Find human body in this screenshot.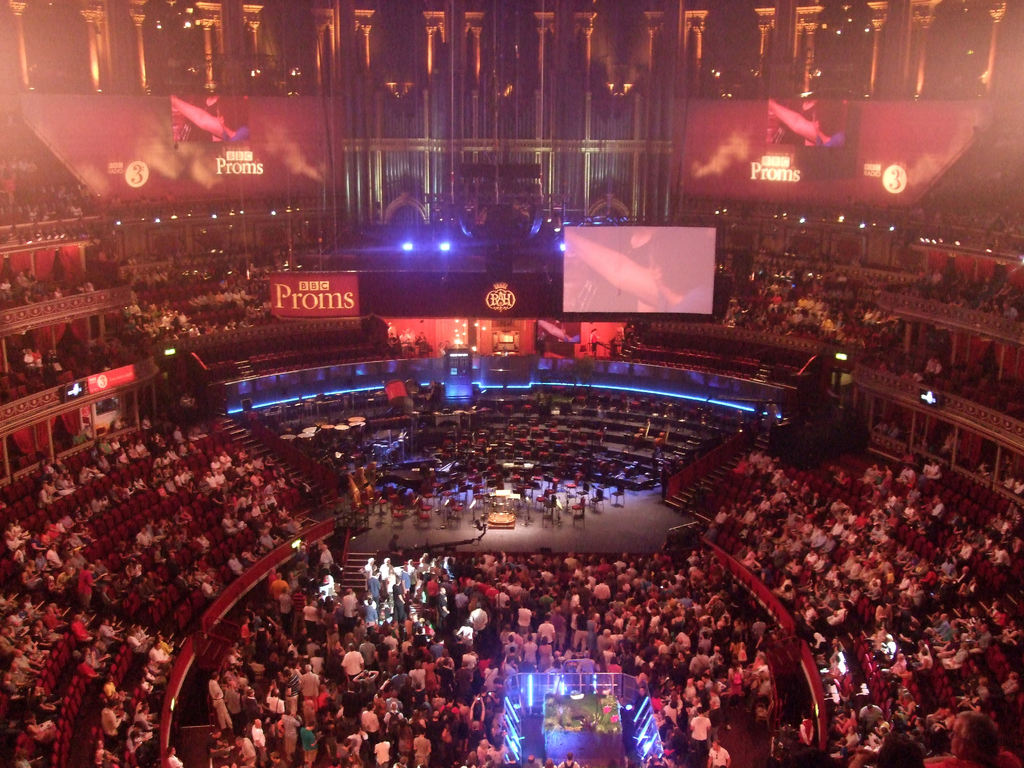
The bounding box for human body is <region>238, 456, 248, 472</region>.
